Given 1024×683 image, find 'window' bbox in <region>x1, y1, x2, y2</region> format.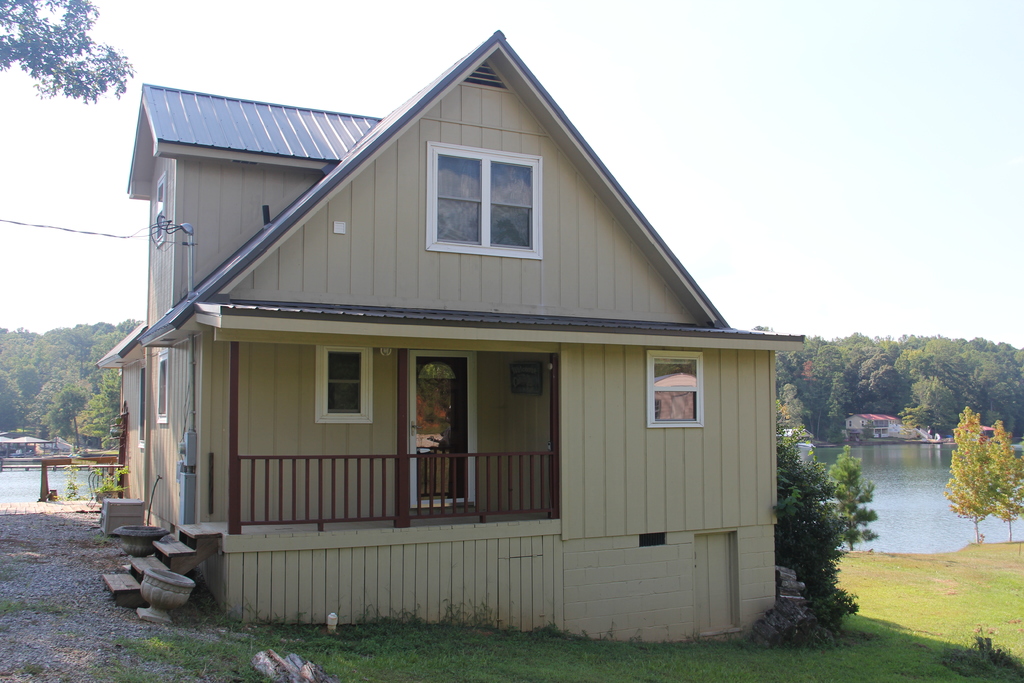
<region>156, 177, 168, 243</region>.
